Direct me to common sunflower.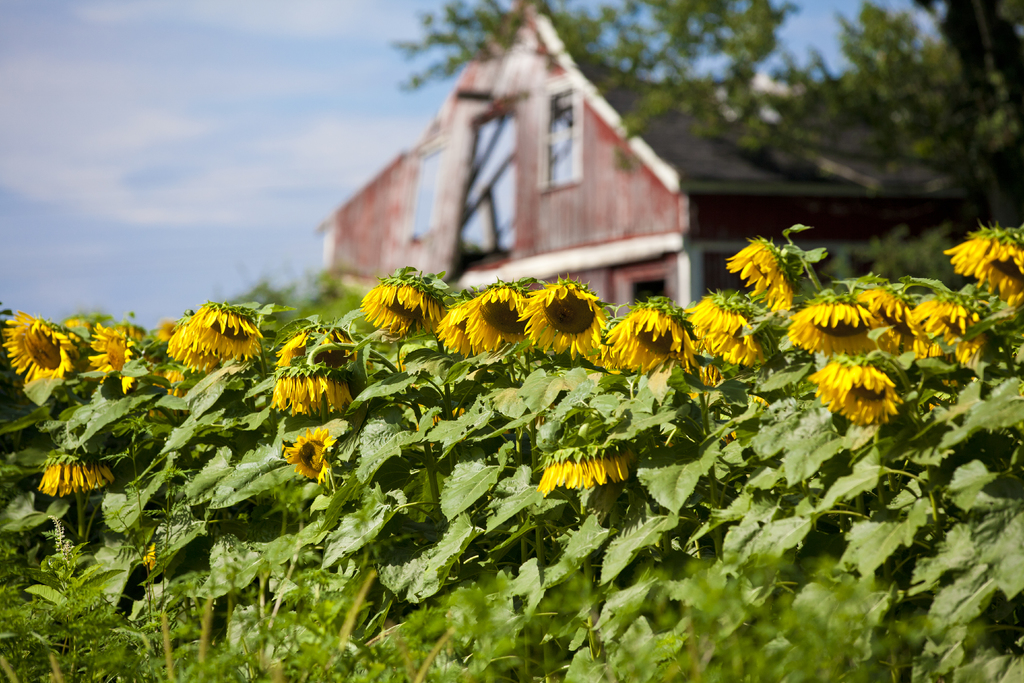
Direction: 901:295:976:363.
